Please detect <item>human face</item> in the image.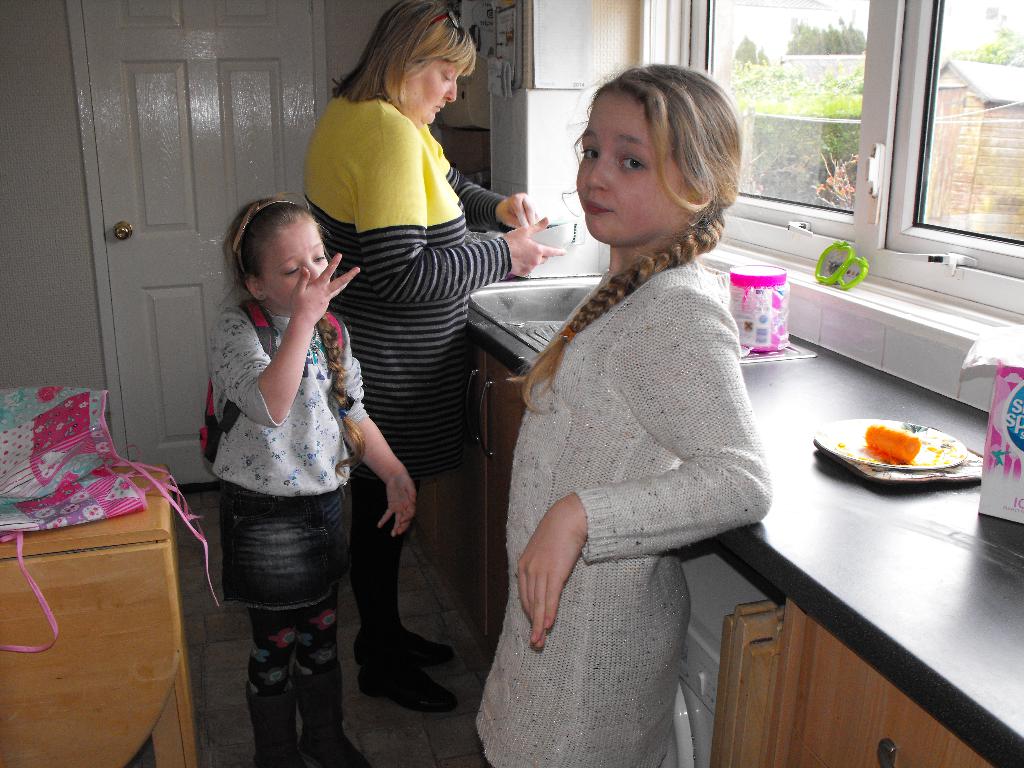
[266,220,328,309].
